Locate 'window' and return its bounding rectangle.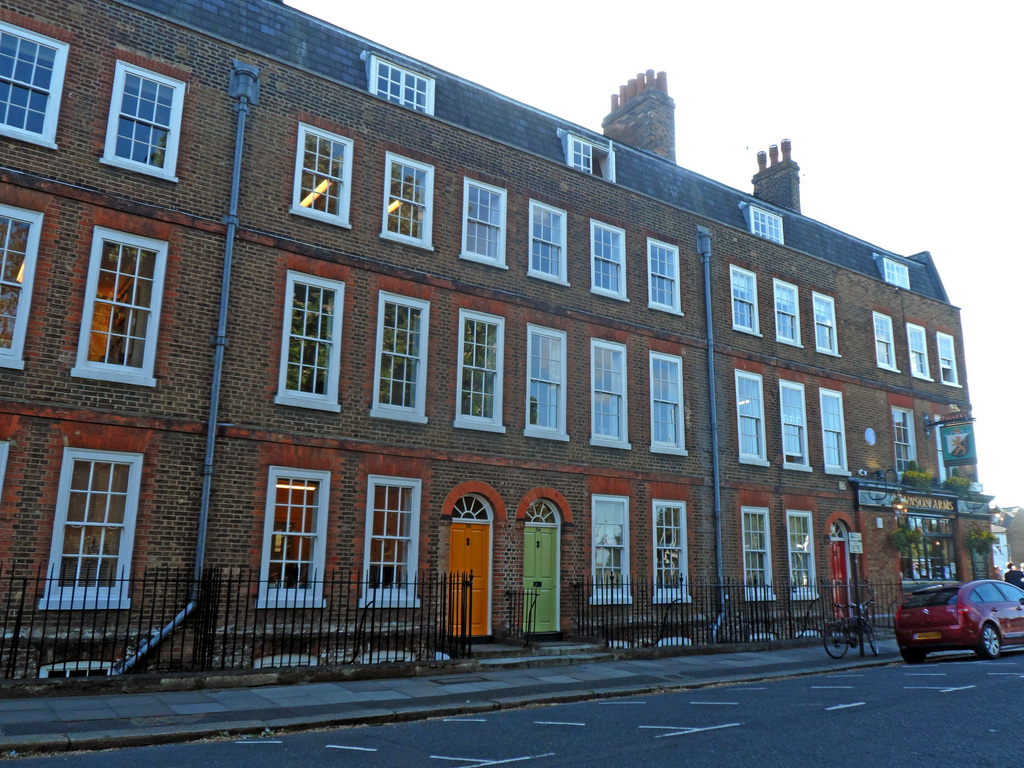
568:134:615:184.
